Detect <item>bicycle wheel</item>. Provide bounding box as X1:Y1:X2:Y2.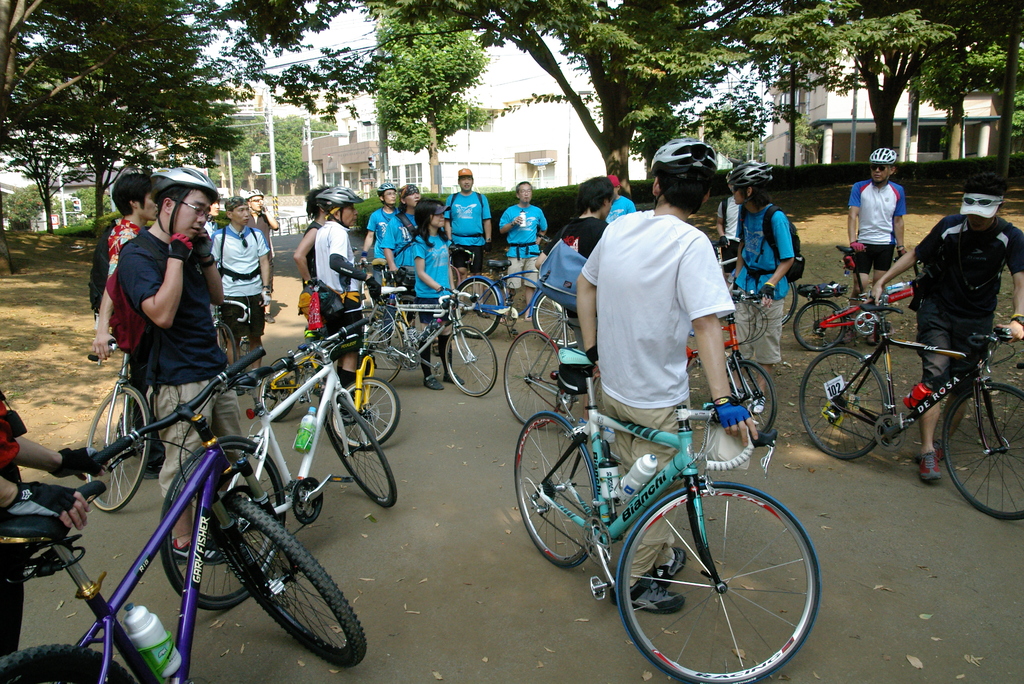
323:395:397:511.
